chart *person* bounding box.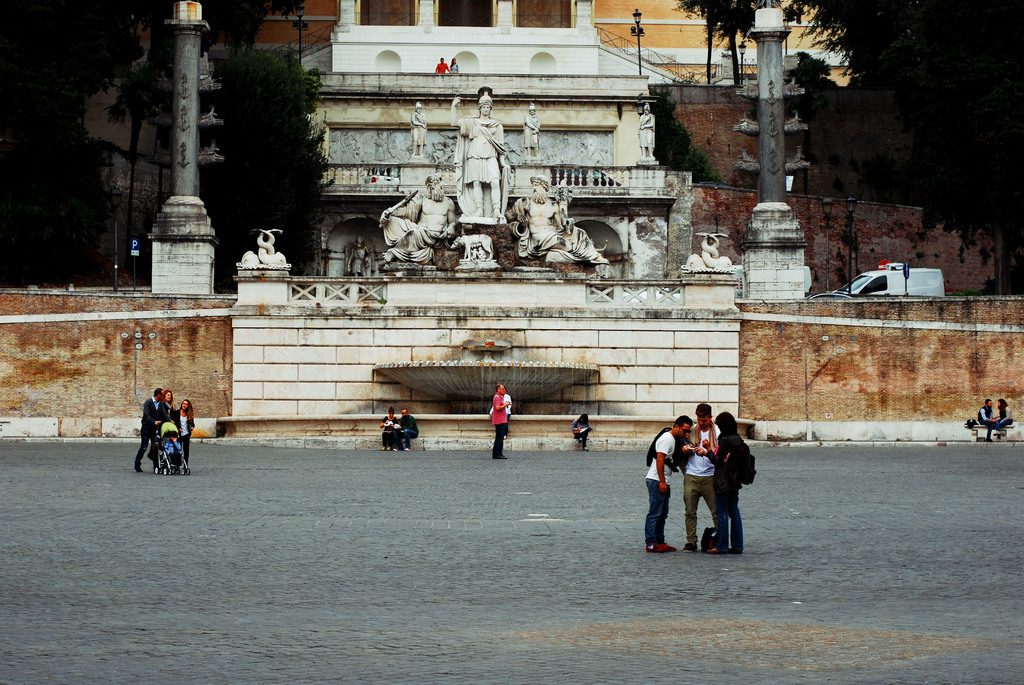
Charted: <box>132,393,163,473</box>.
